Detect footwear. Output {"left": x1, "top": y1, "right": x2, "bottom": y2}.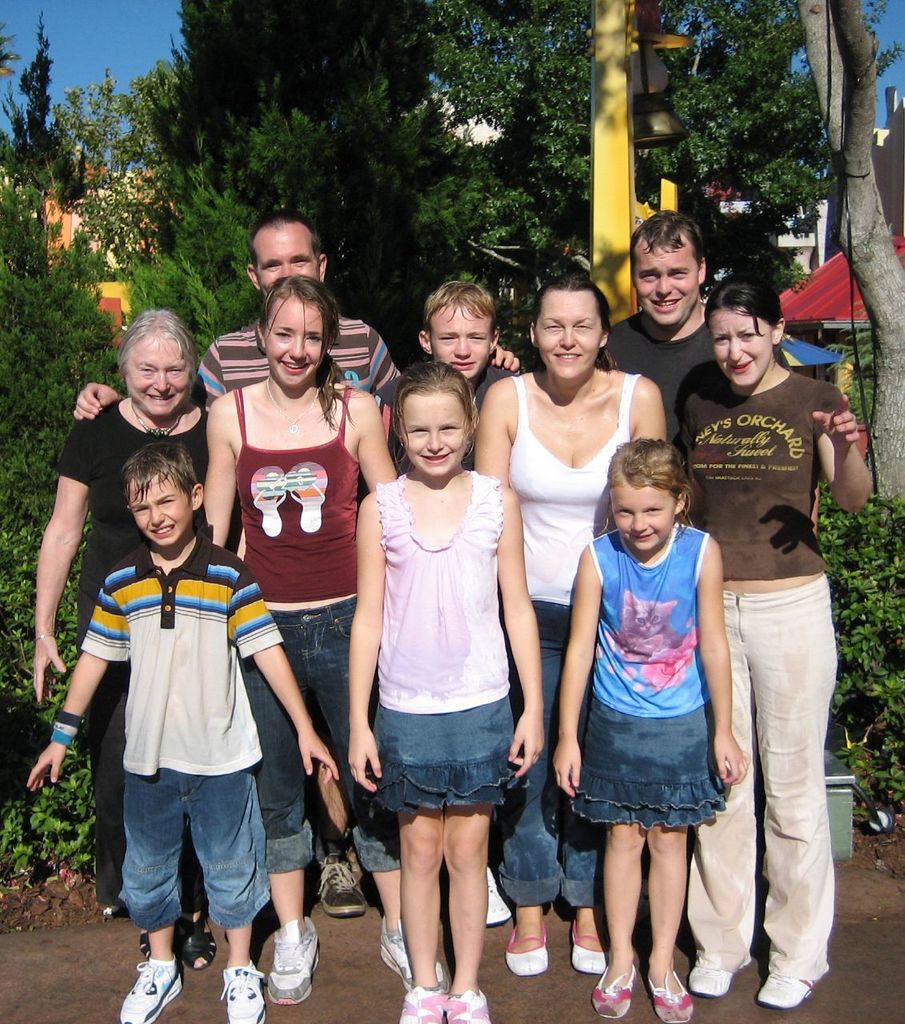
{"left": 212, "top": 964, "right": 275, "bottom": 1022}.
